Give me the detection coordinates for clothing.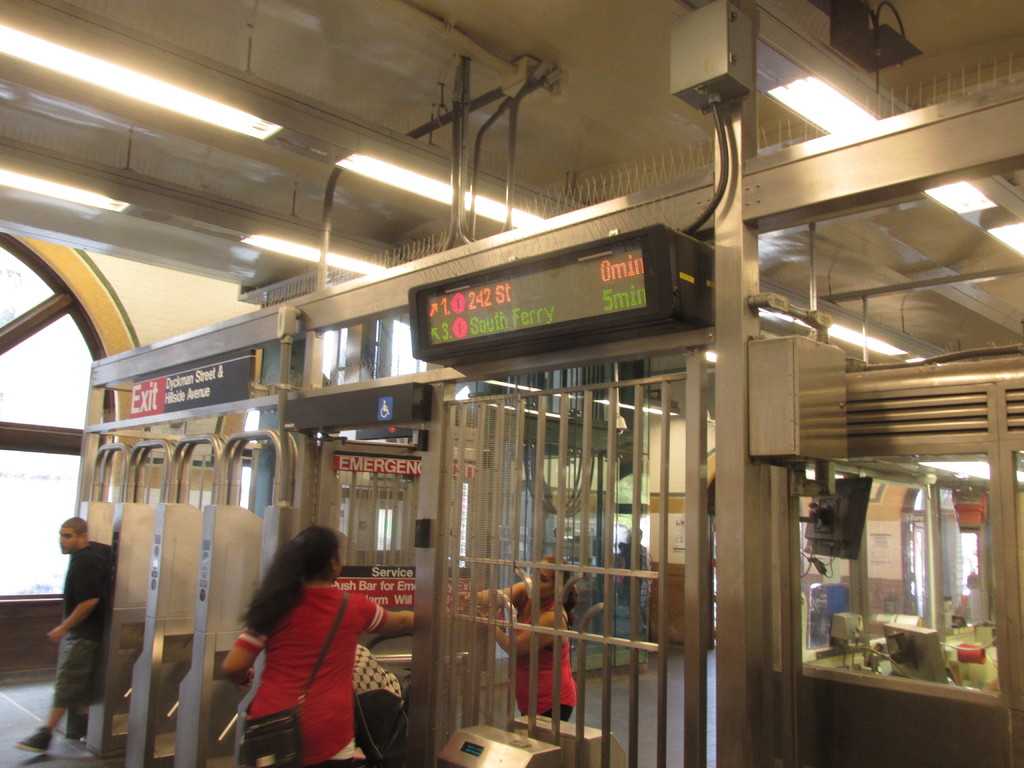
{"left": 45, "top": 547, "right": 116, "bottom": 714}.
